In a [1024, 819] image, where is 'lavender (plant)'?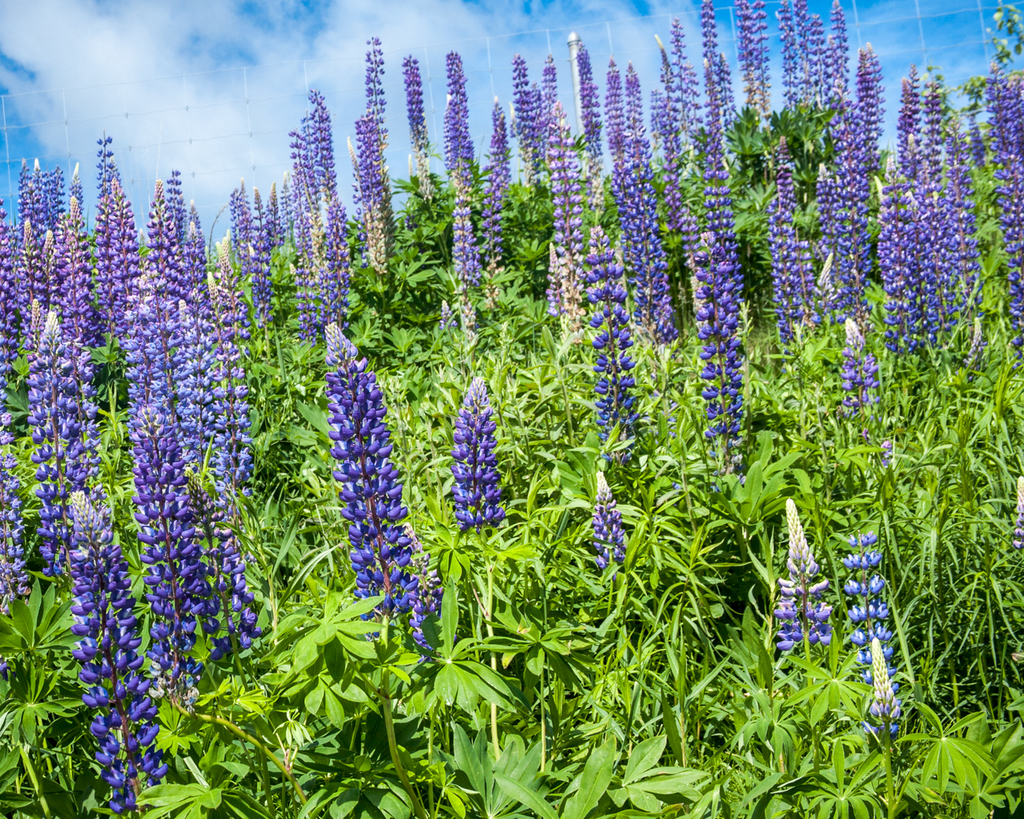
(x1=0, y1=161, x2=43, y2=295).
